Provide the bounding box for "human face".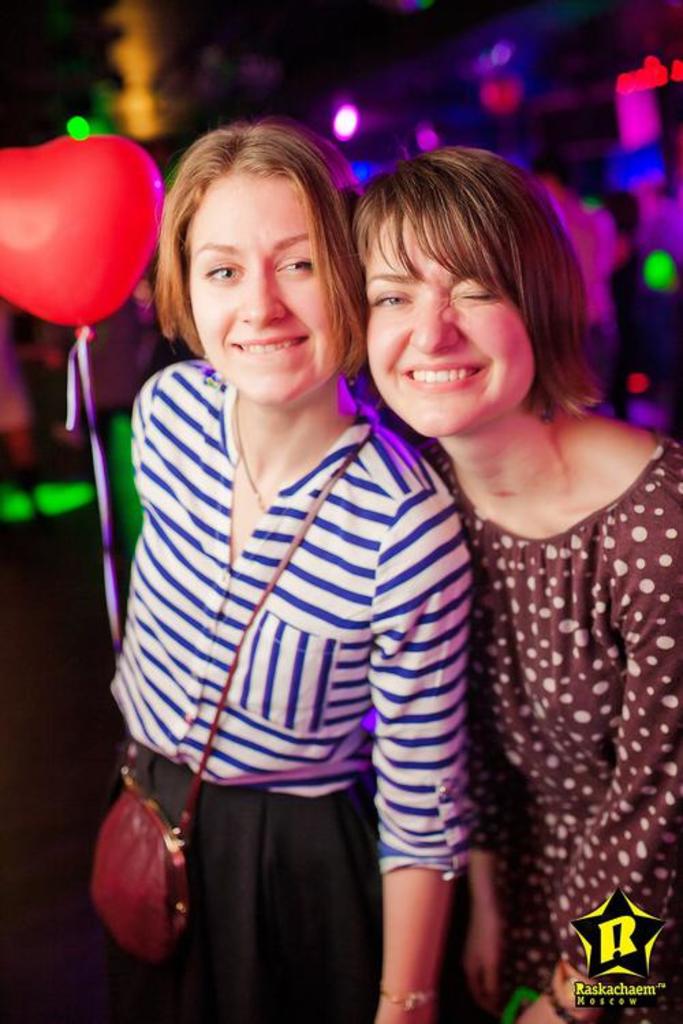
355:212:535:442.
